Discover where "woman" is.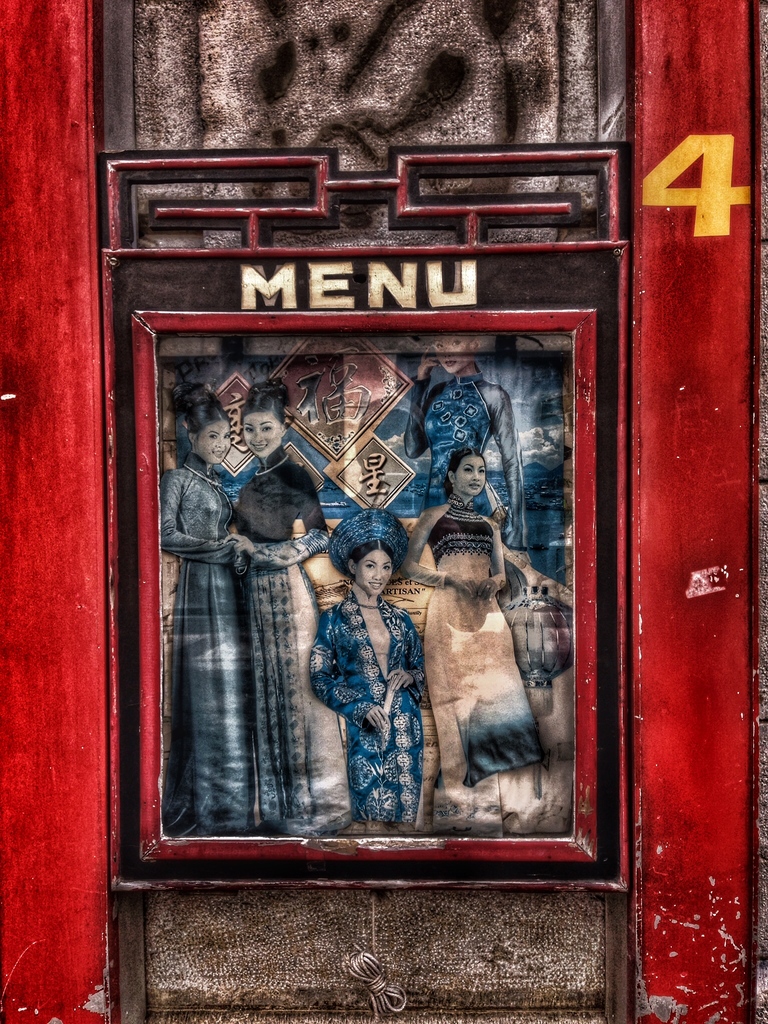
Discovered at region(161, 380, 256, 833).
